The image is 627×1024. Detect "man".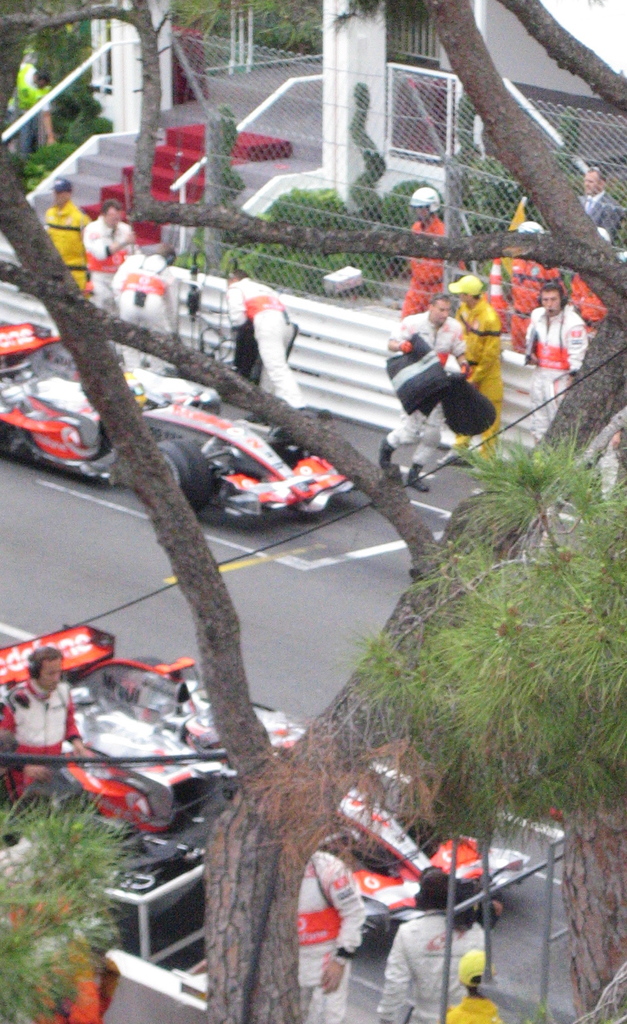
Detection: pyautogui.locateOnScreen(122, 252, 180, 331).
